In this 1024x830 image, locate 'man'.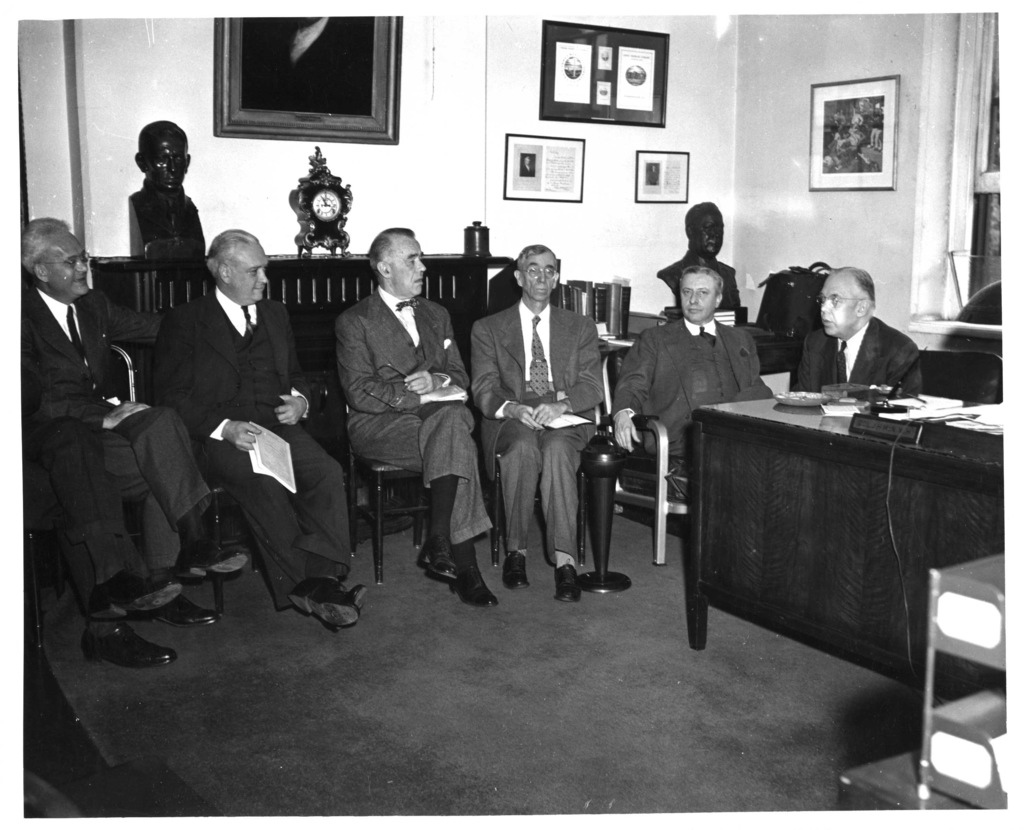
Bounding box: 143, 221, 374, 639.
